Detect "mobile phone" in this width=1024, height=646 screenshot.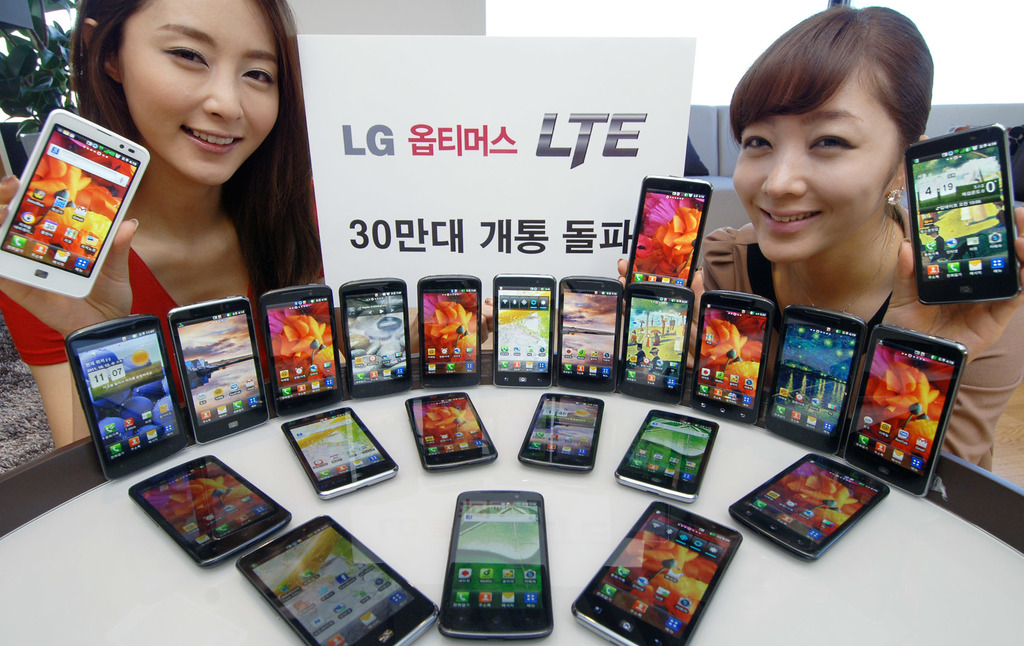
Detection: left=901, top=122, right=1018, bottom=307.
